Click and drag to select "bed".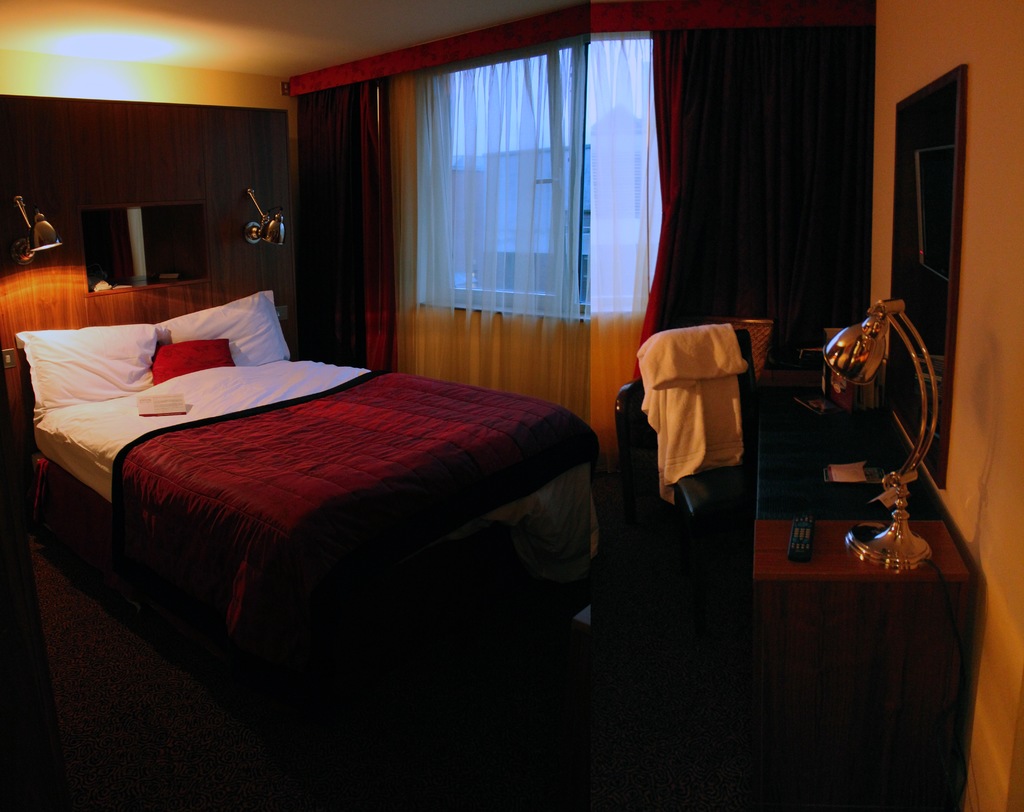
Selection: [x1=24, y1=255, x2=599, y2=733].
